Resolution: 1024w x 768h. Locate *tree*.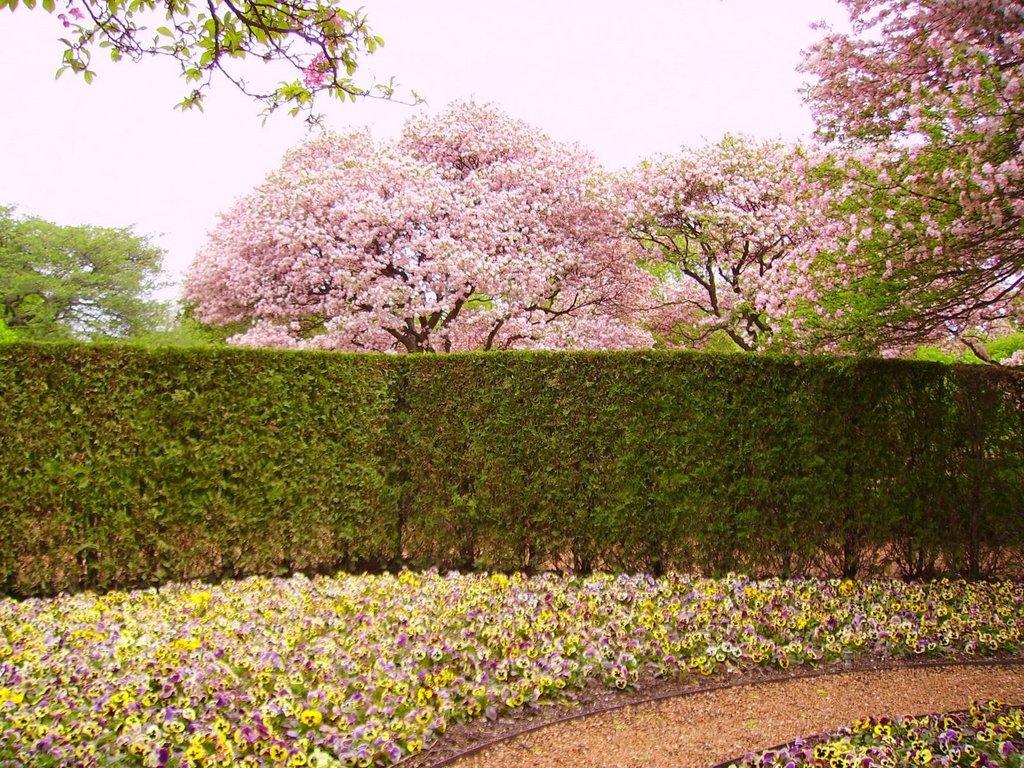
(599,123,821,367).
